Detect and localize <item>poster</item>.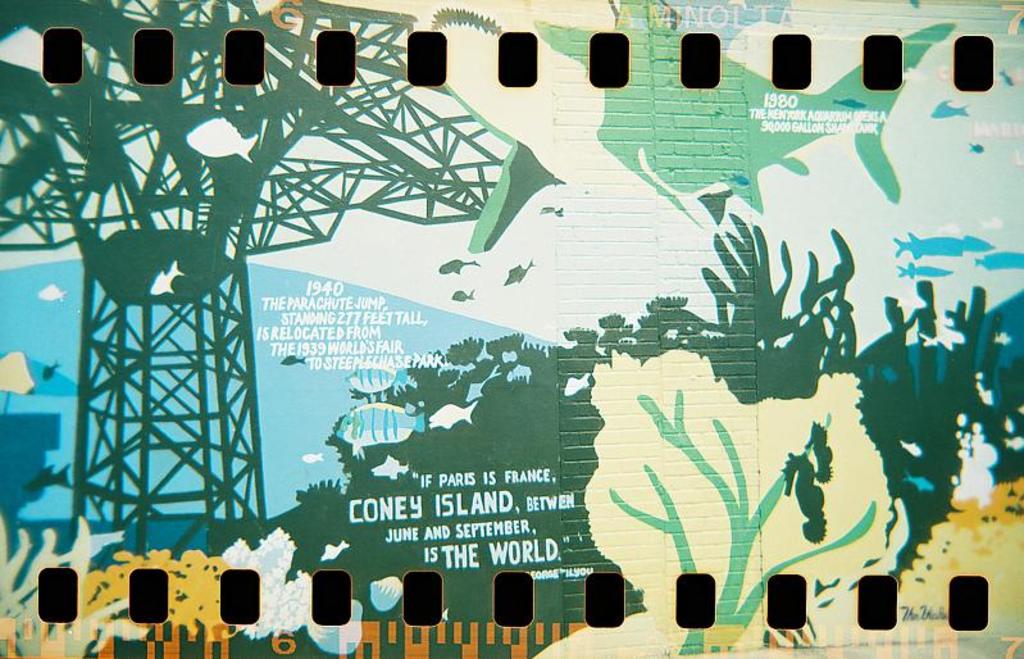
Localized at x1=0 y1=0 x2=1023 y2=658.
